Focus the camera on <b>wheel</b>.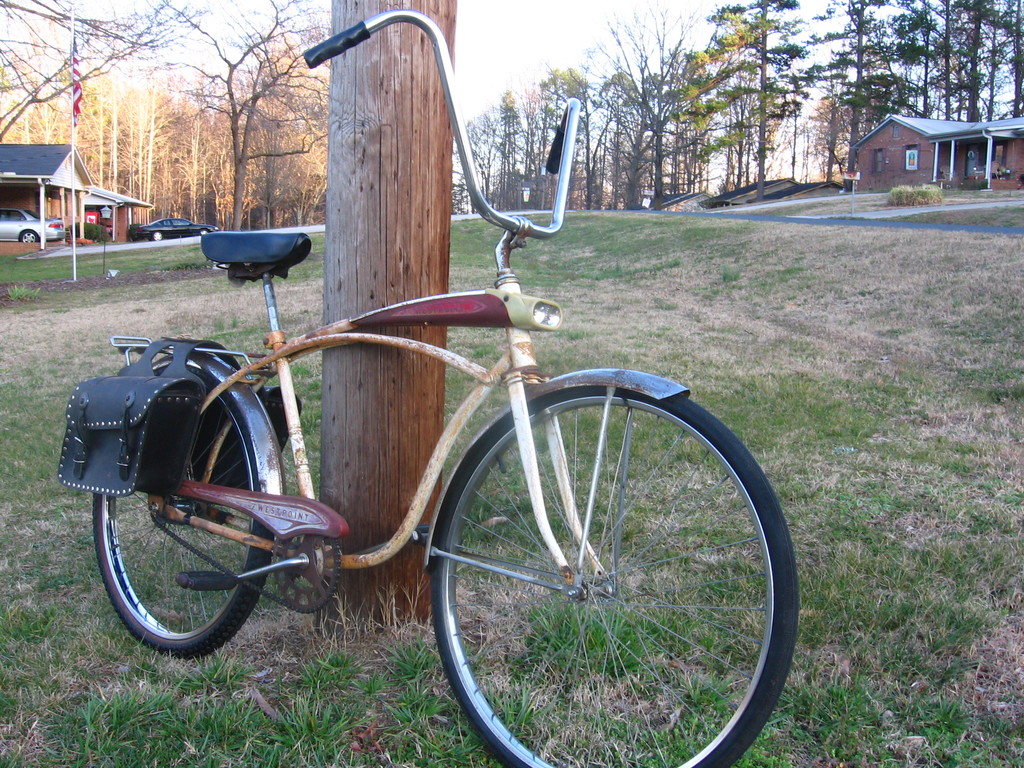
Focus region: Rect(22, 228, 36, 244).
